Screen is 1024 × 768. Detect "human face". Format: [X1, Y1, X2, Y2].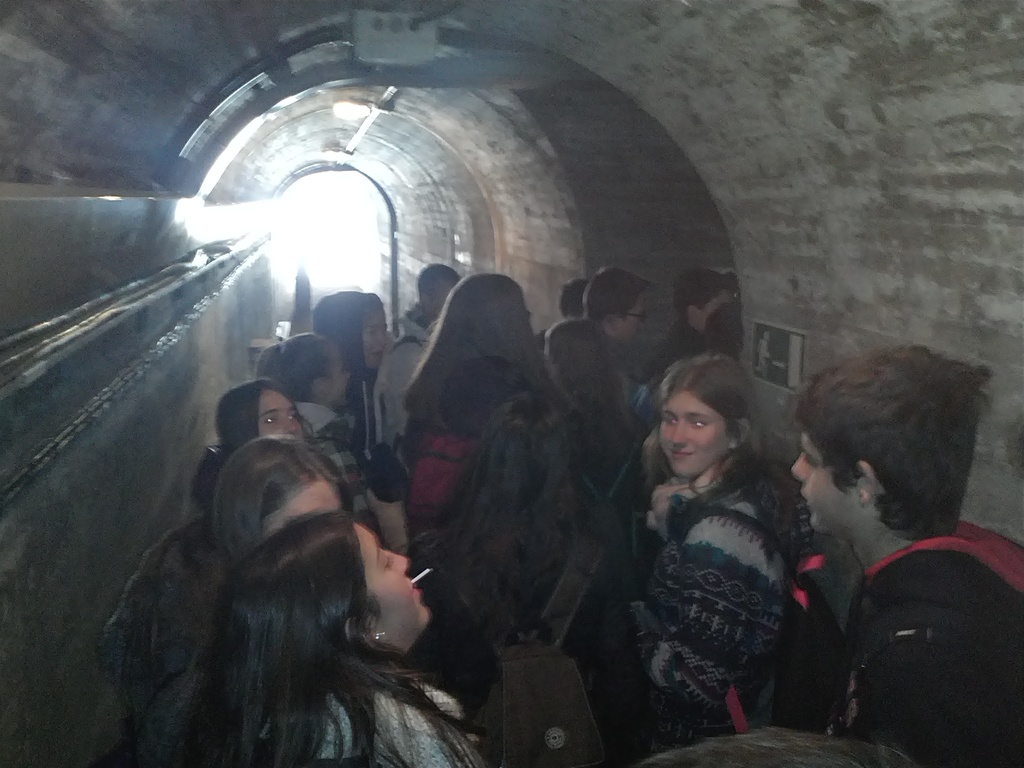
[260, 480, 341, 538].
